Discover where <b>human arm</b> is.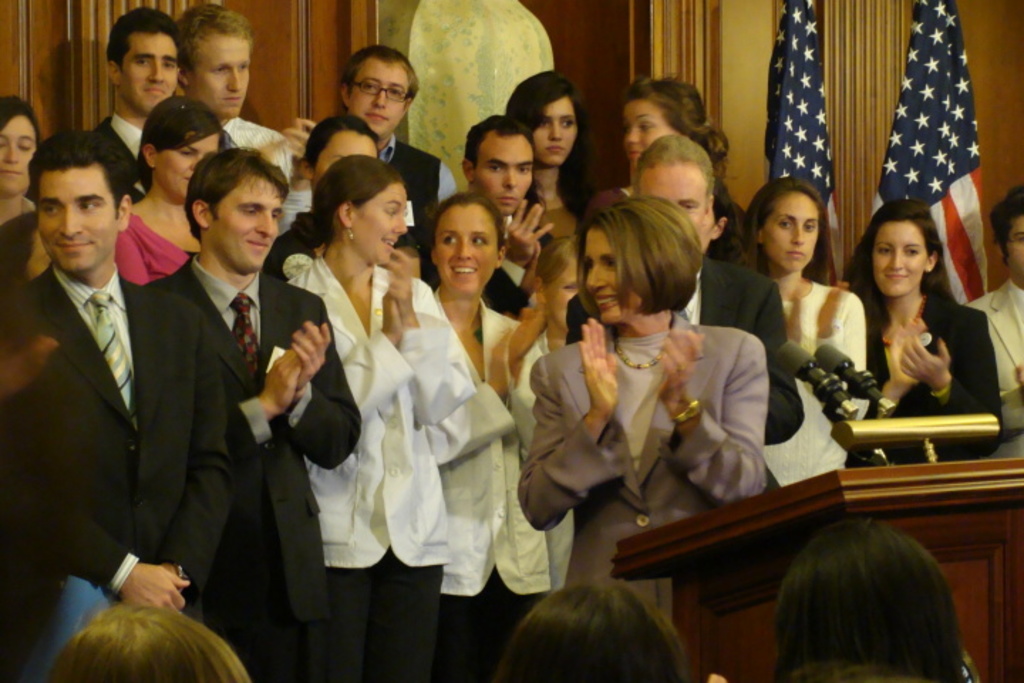
Discovered at box=[151, 268, 307, 484].
